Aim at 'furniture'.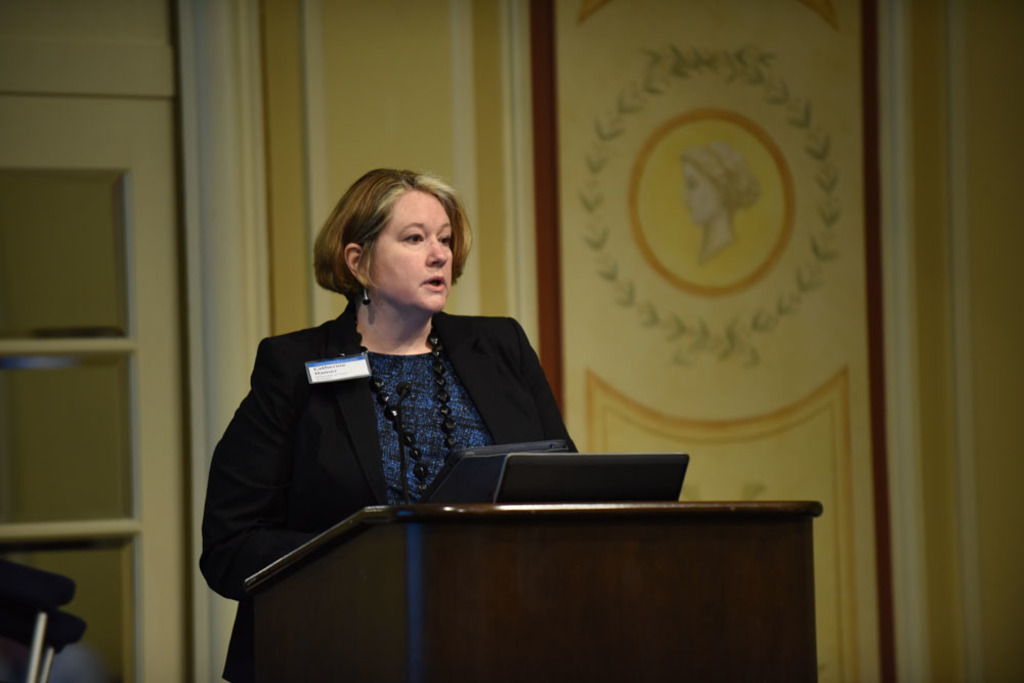
Aimed at region(0, 607, 85, 682).
